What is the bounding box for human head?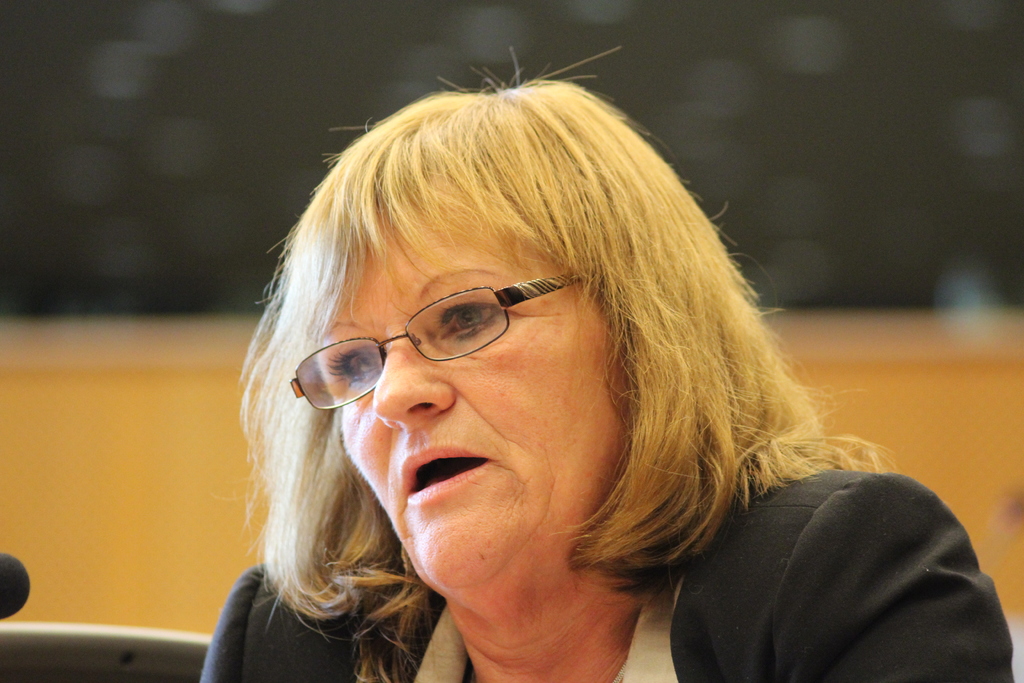
detection(222, 35, 863, 618).
